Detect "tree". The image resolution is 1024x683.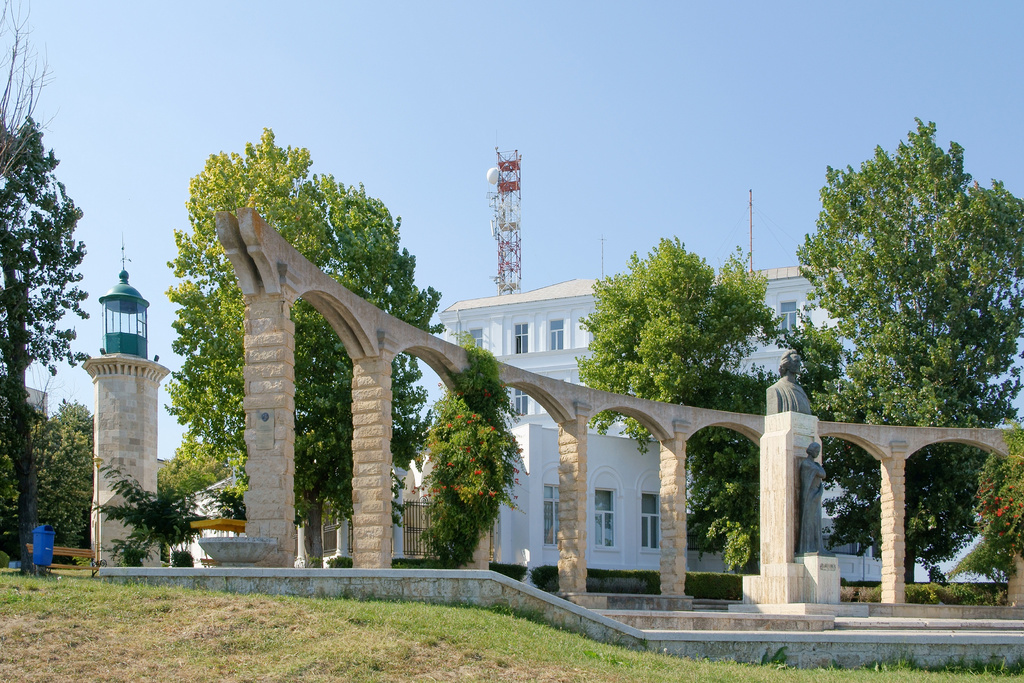
bbox=[0, 7, 76, 548].
